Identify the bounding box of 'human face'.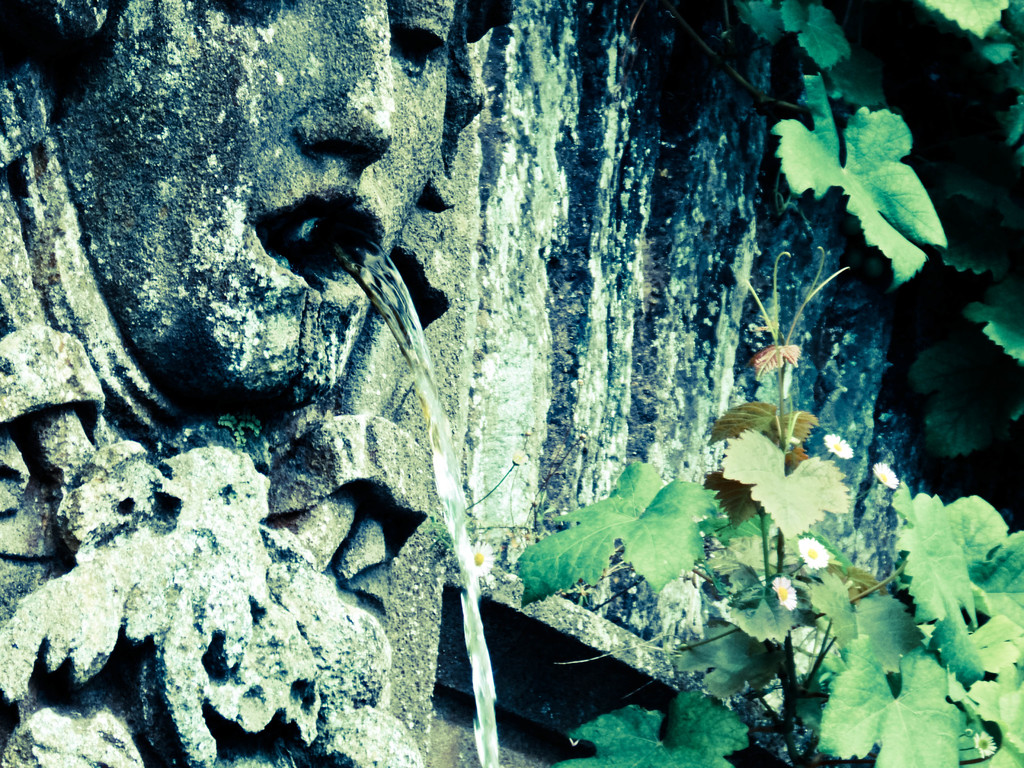
51:0:463:404.
